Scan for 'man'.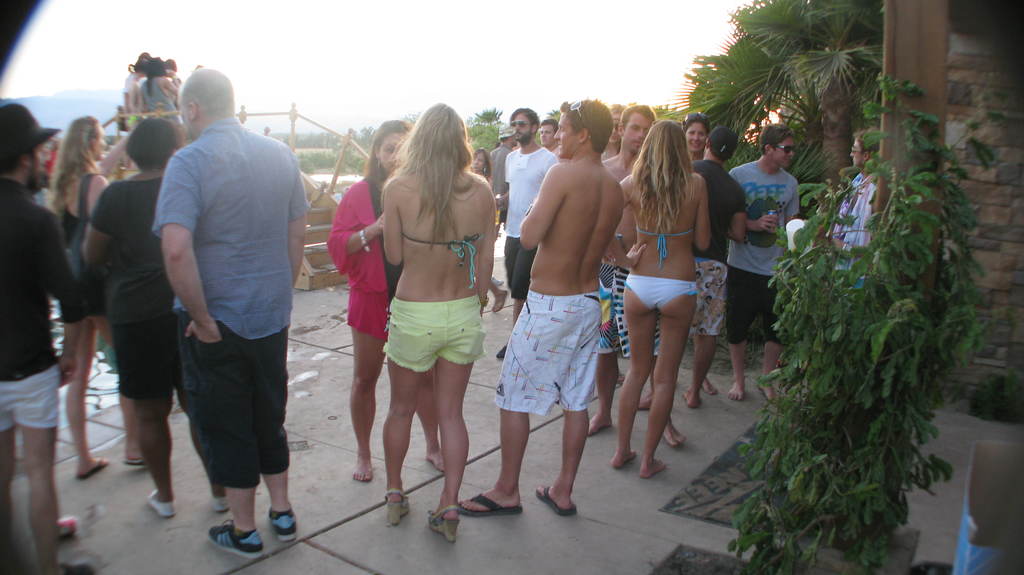
Scan result: [577,104,685,445].
